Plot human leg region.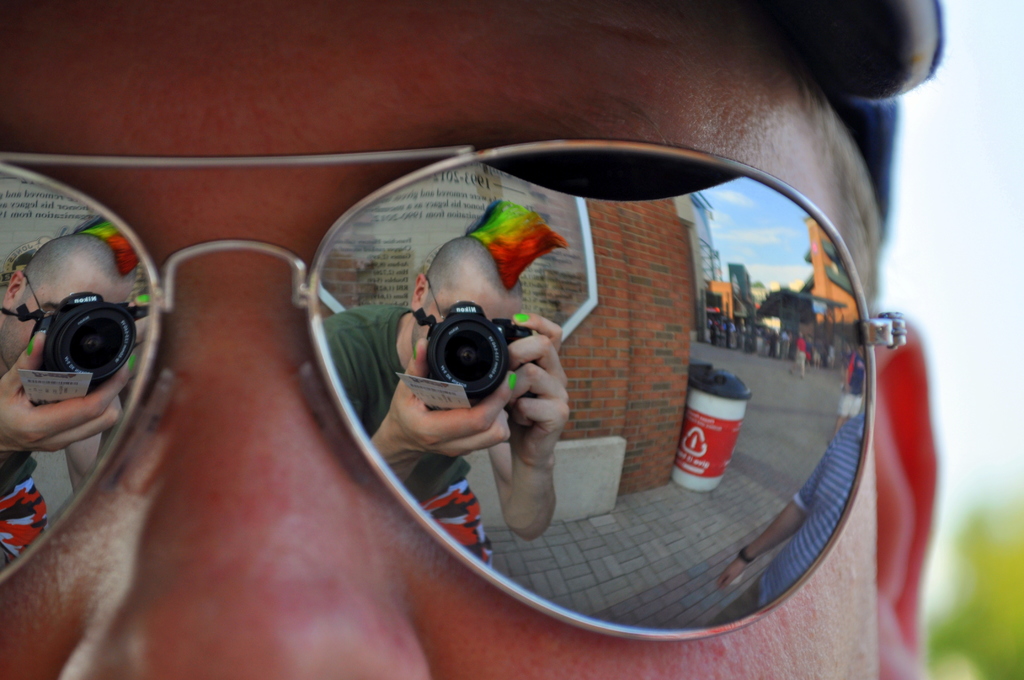
Plotted at (829,399,861,444).
